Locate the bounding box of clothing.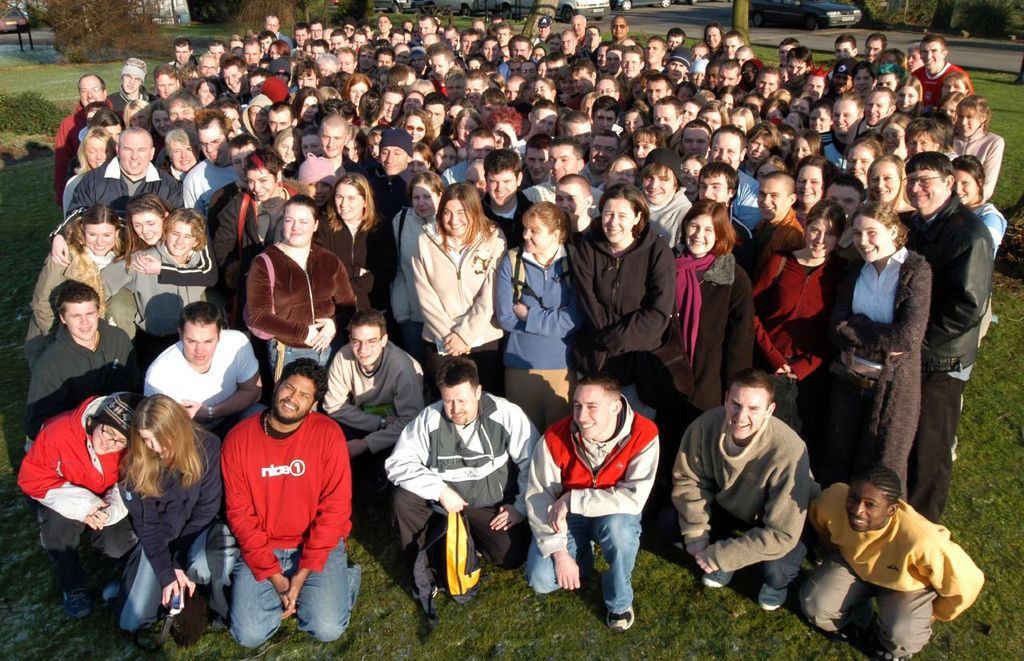
Bounding box: [x1=520, y1=402, x2=678, y2=613].
